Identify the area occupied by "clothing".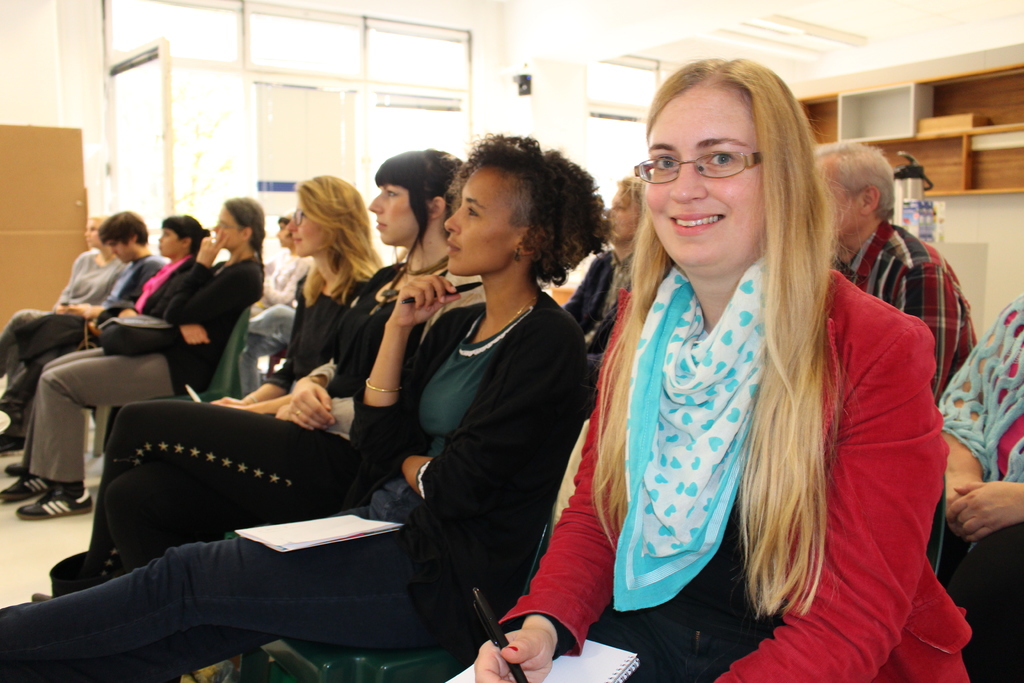
Area: bbox=[0, 249, 126, 365].
